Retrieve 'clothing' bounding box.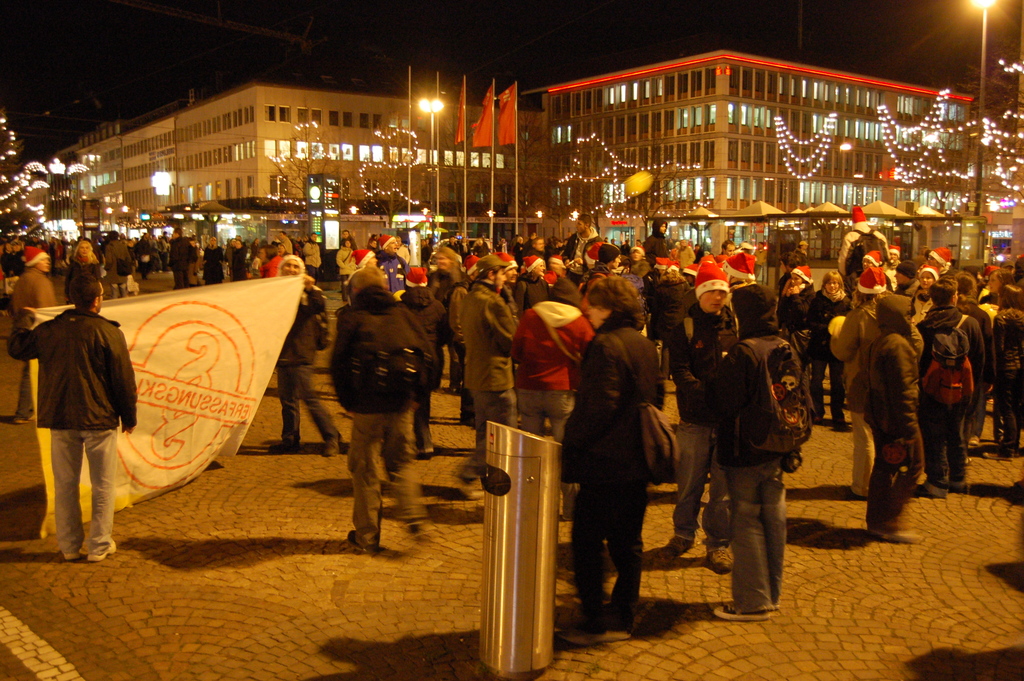
Bounding box: 402/274/437/468.
